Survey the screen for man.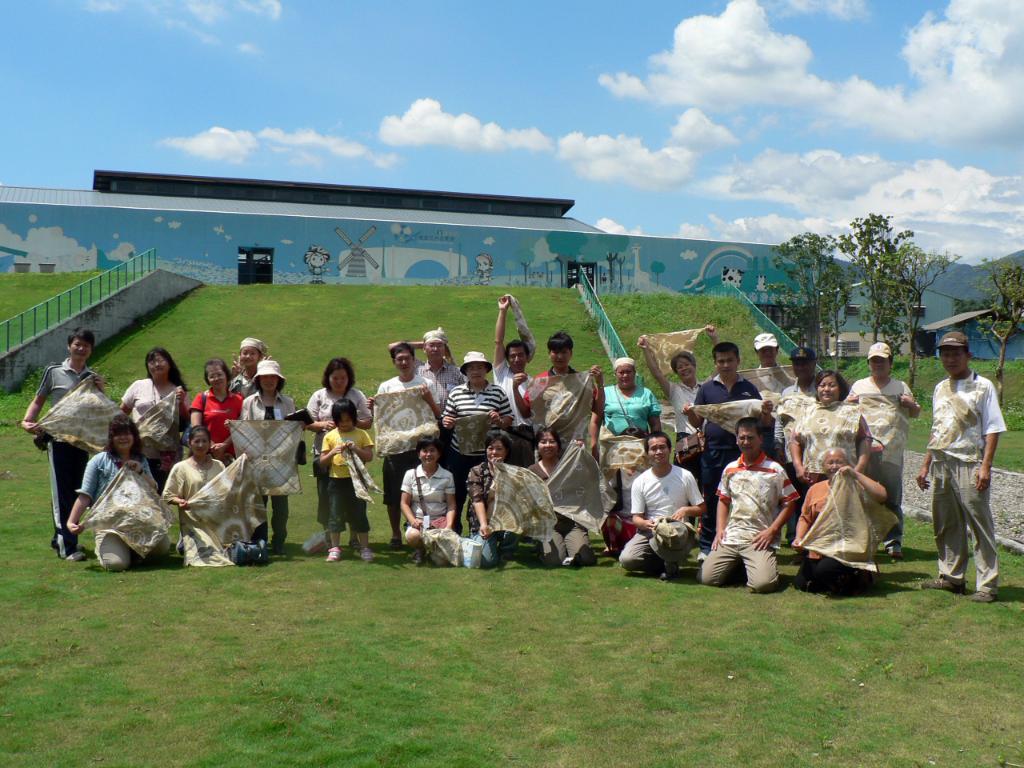
Survey found: crop(510, 329, 598, 449).
